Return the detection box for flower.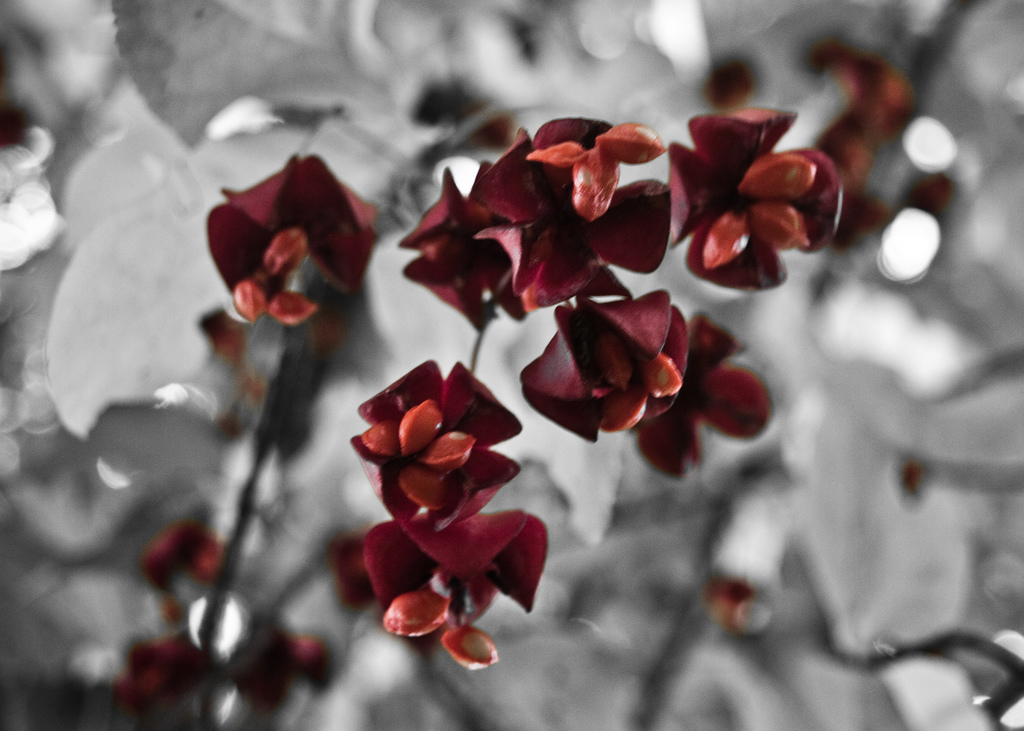
[left=207, top=151, right=379, bottom=323].
